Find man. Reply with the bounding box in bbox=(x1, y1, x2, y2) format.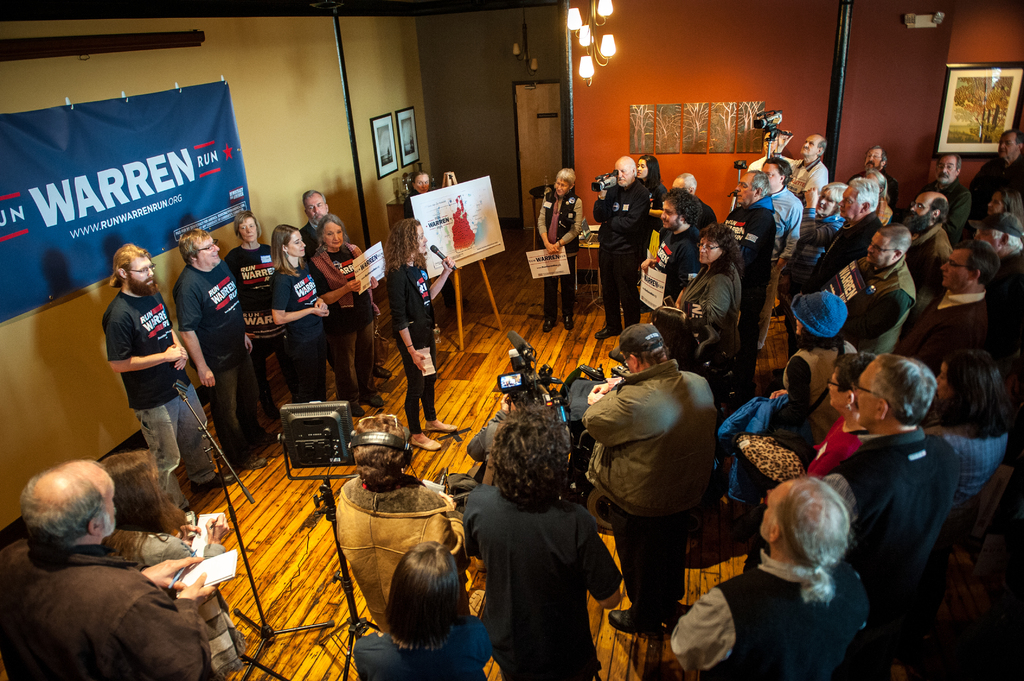
bbox=(755, 146, 805, 349).
